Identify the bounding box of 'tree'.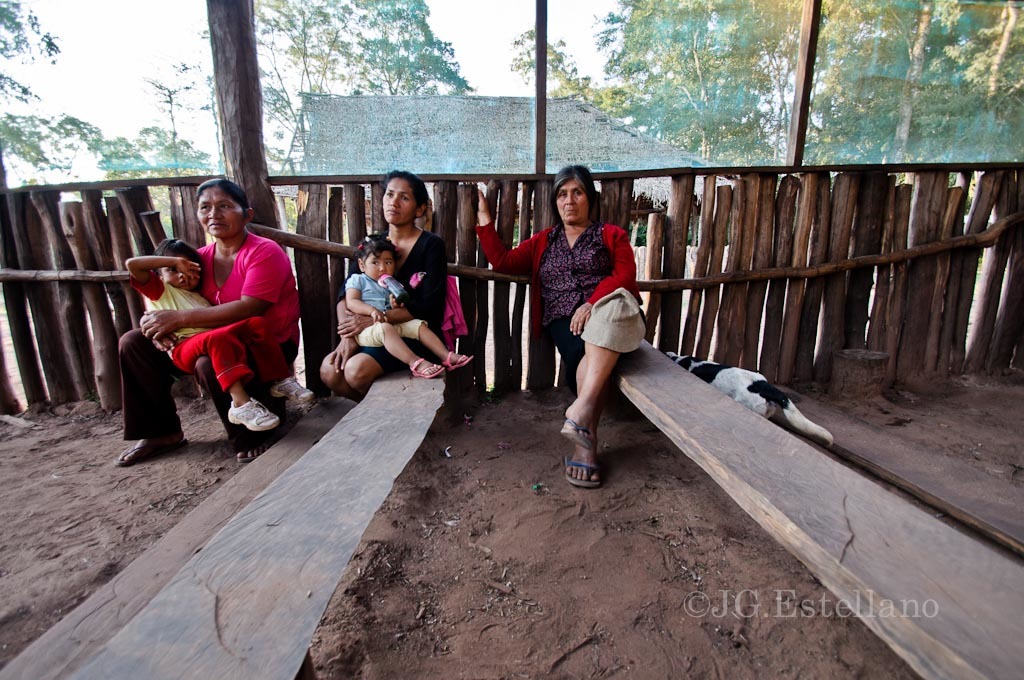
region(519, 0, 817, 180).
